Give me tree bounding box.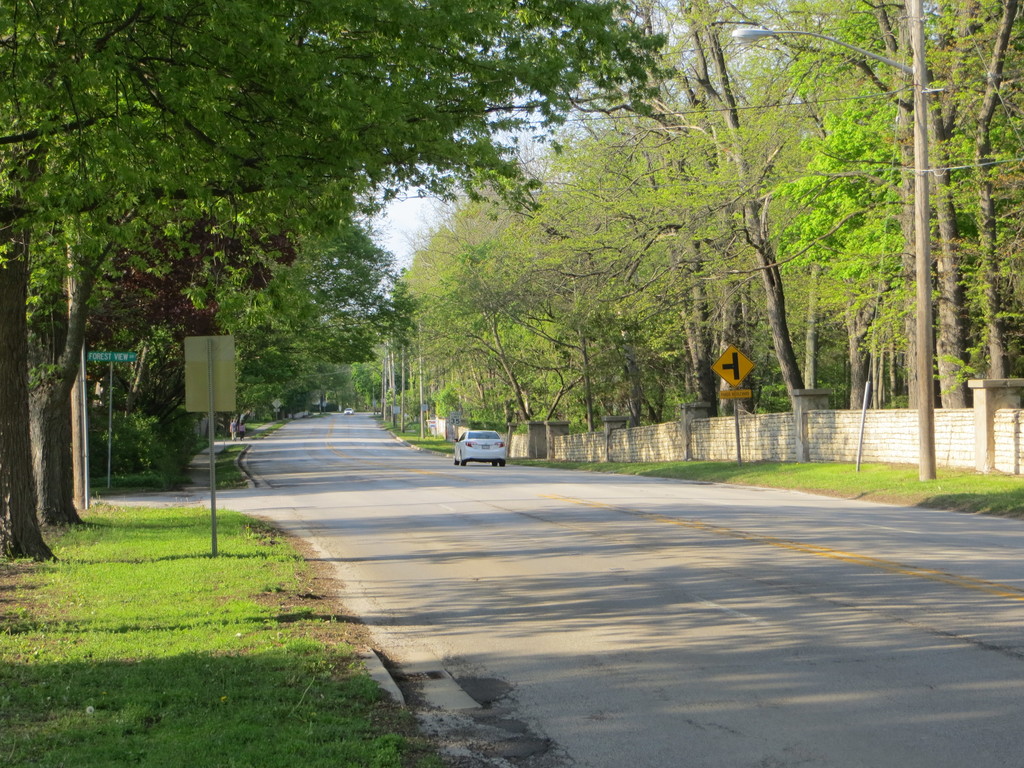
949/0/1023/396.
